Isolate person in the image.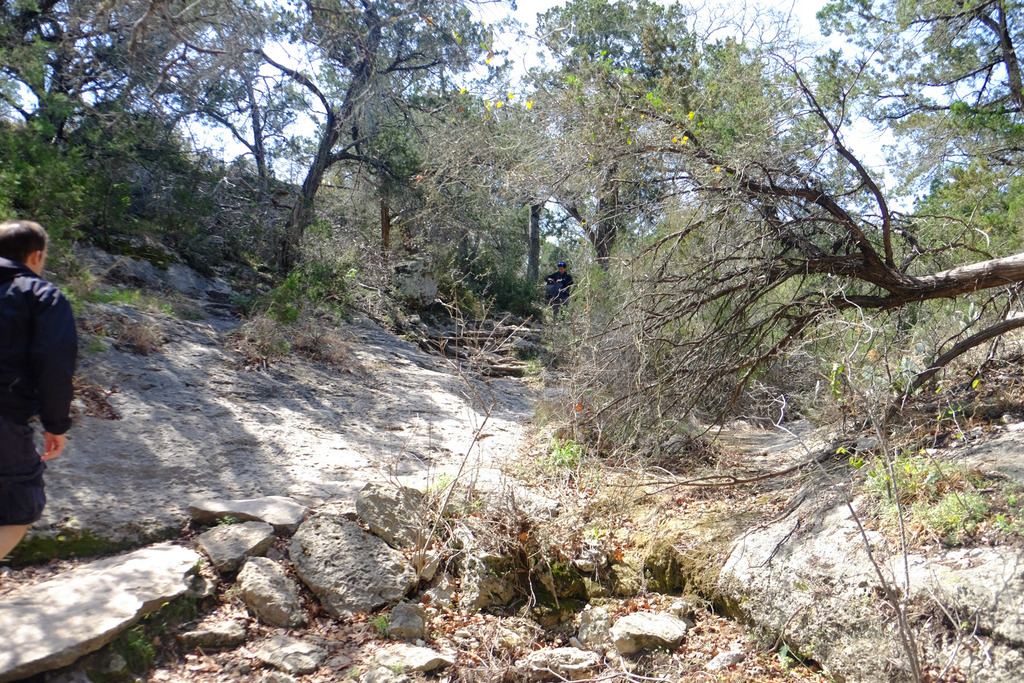
Isolated region: region(0, 222, 83, 503).
